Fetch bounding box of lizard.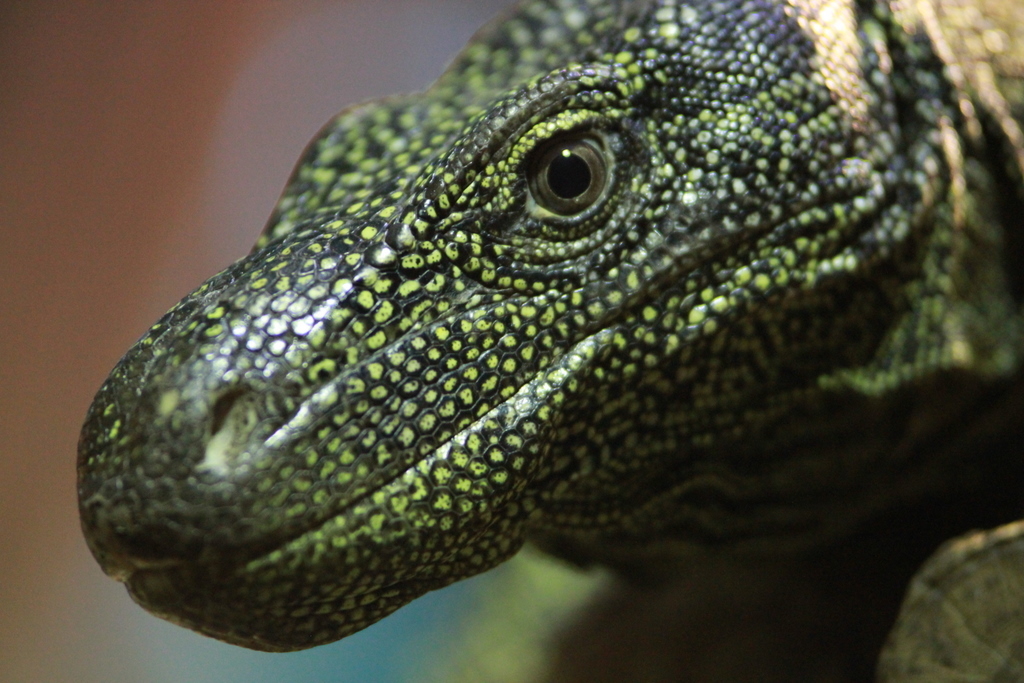
Bbox: box(78, 2, 1023, 658).
